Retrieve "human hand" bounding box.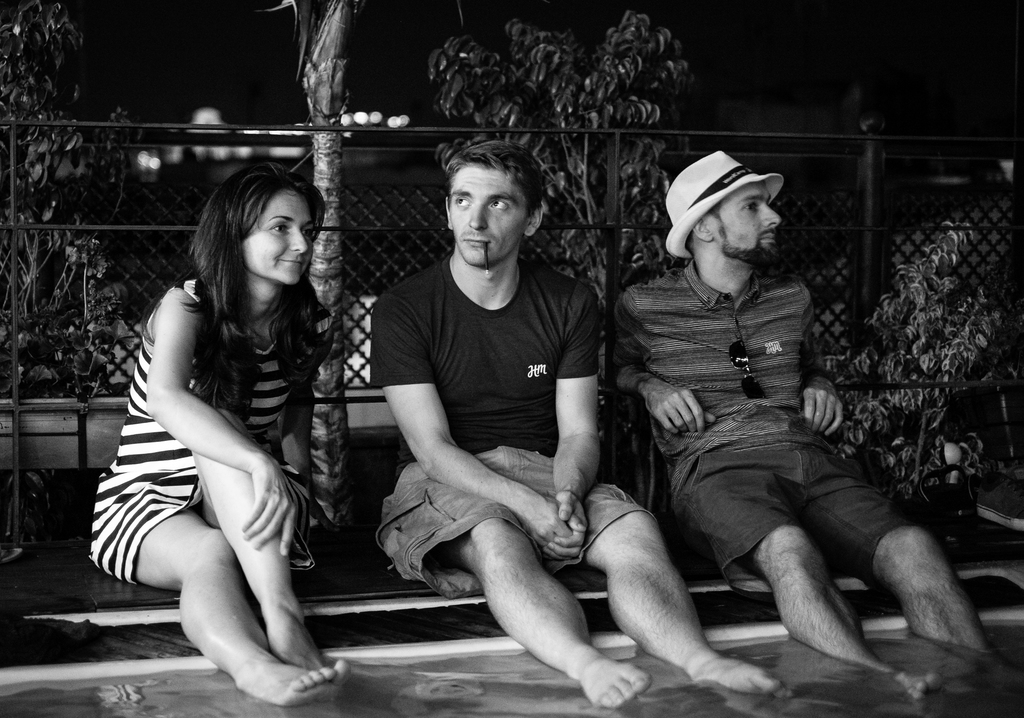
Bounding box: (541, 490, 590, 565).
